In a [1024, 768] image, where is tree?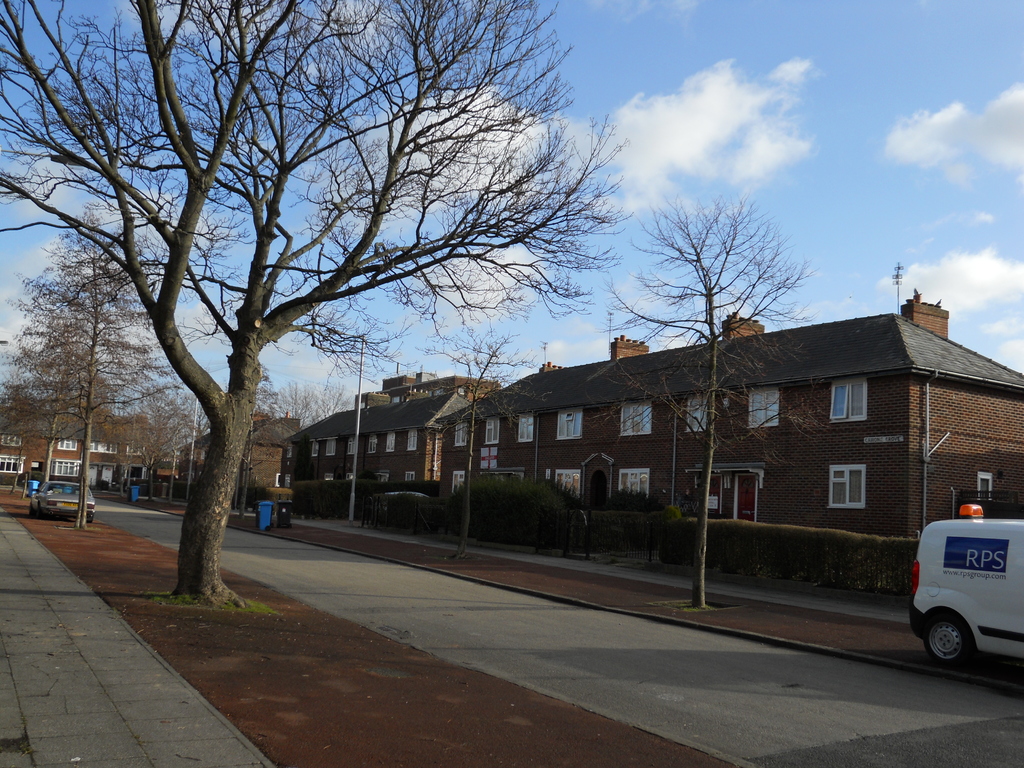
select_region(580, 195, 835, 617).
